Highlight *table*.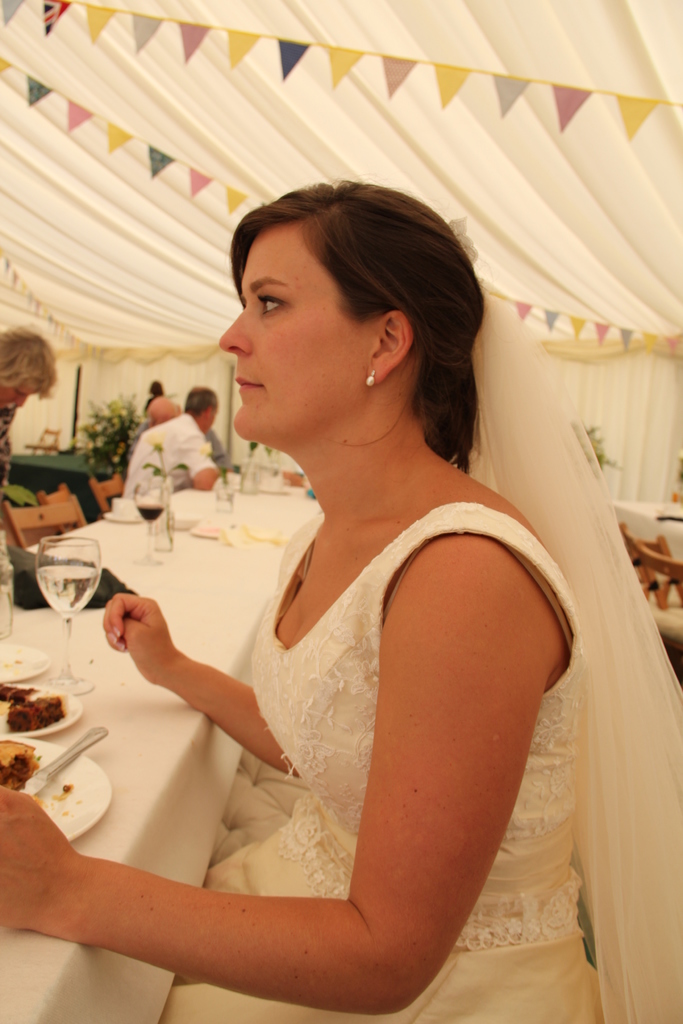
Highlighted region: <bbox>0, 467, 332, 1023</bbox>.
